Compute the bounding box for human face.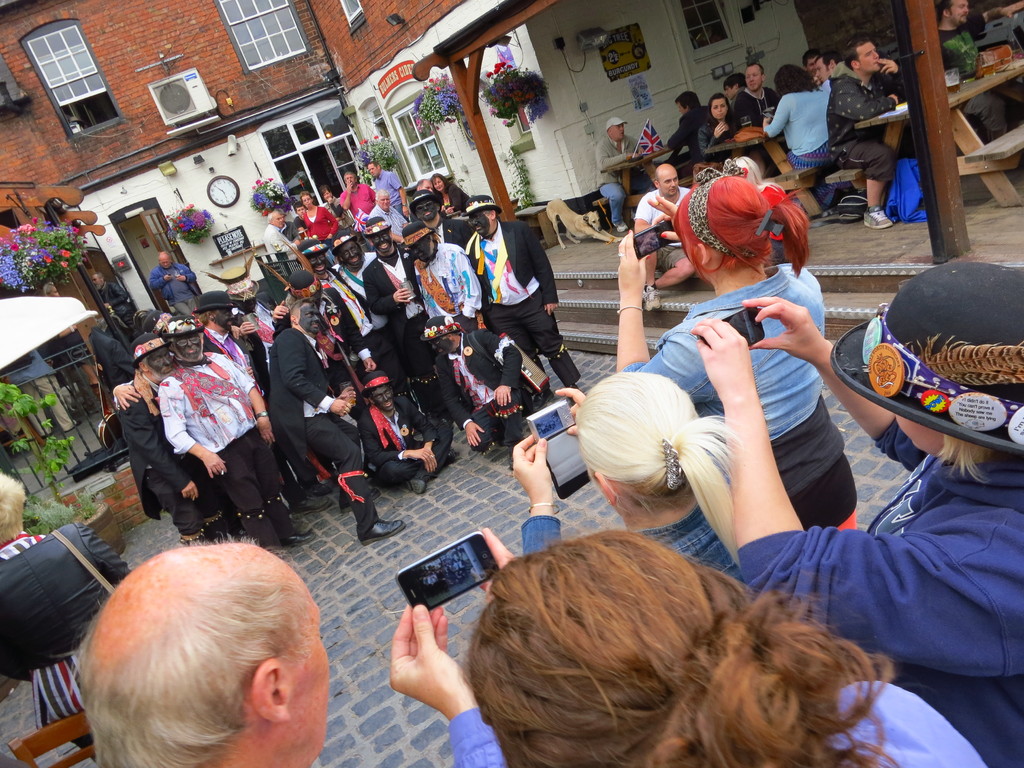
box(817, 59, 831, 83).
